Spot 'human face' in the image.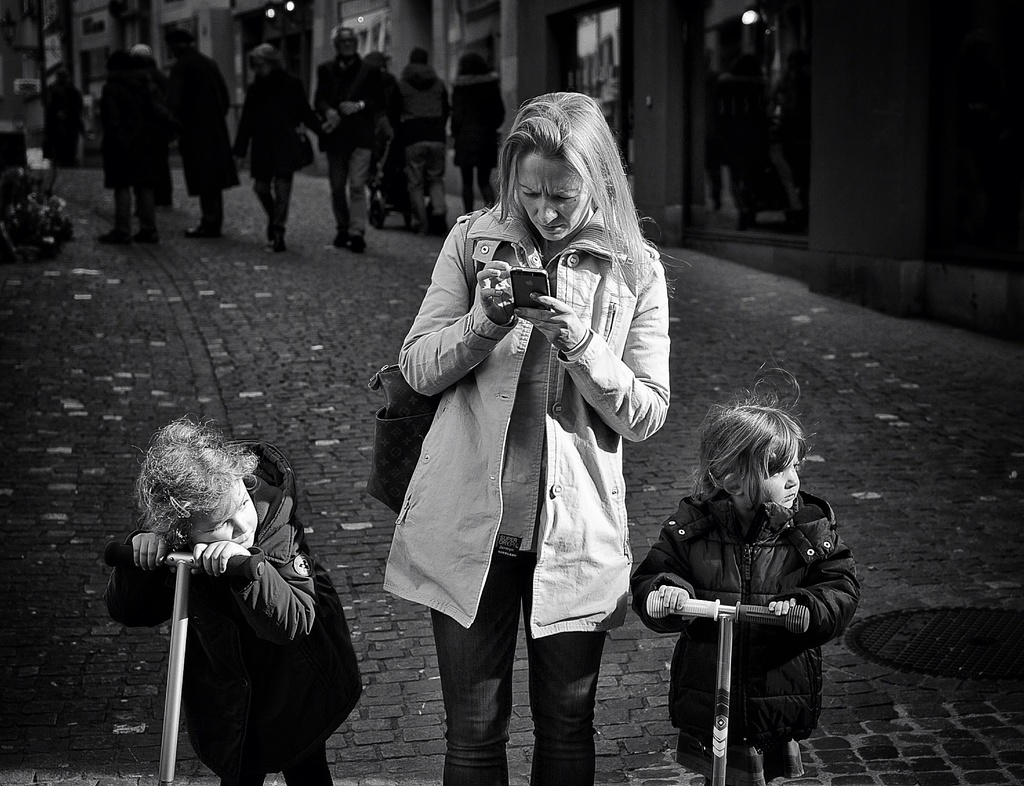
'human face' found at box(194, 477, 262, 550).
